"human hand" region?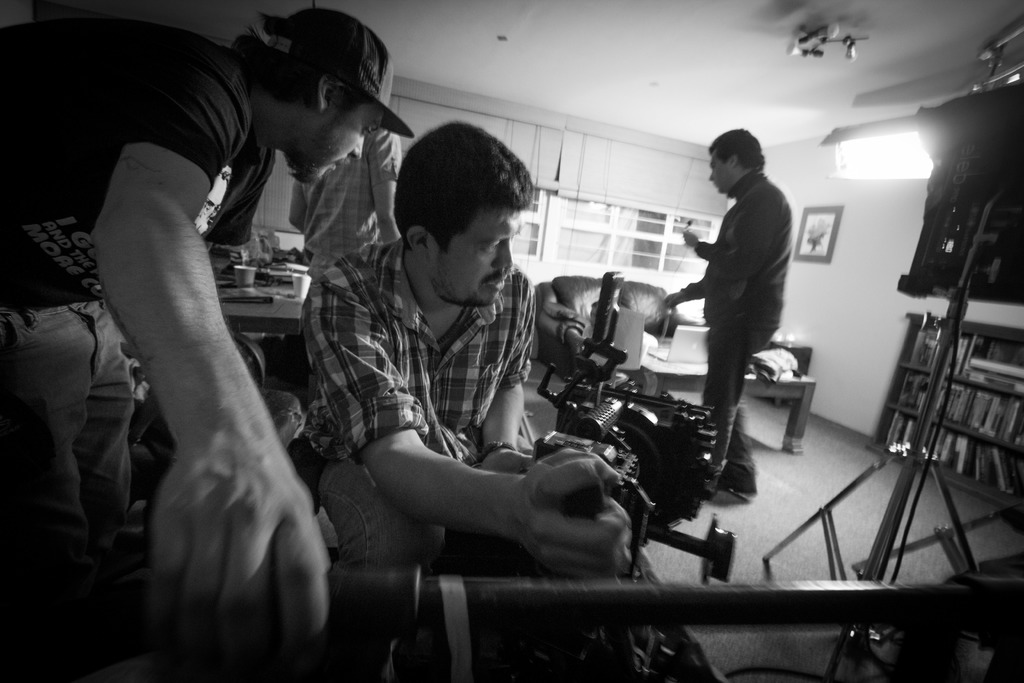
x1=662, y1=293, x2=685, y2=310
